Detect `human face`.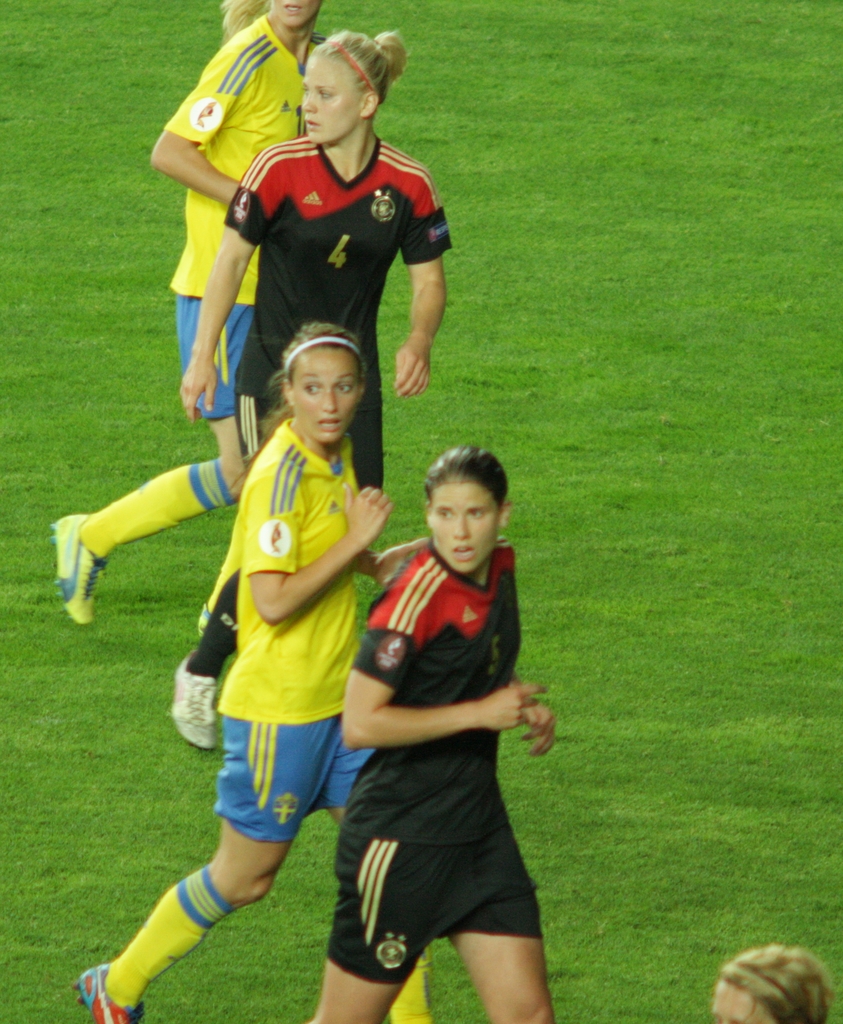
Detected at l=703, t=981, r=768, b=1023.
